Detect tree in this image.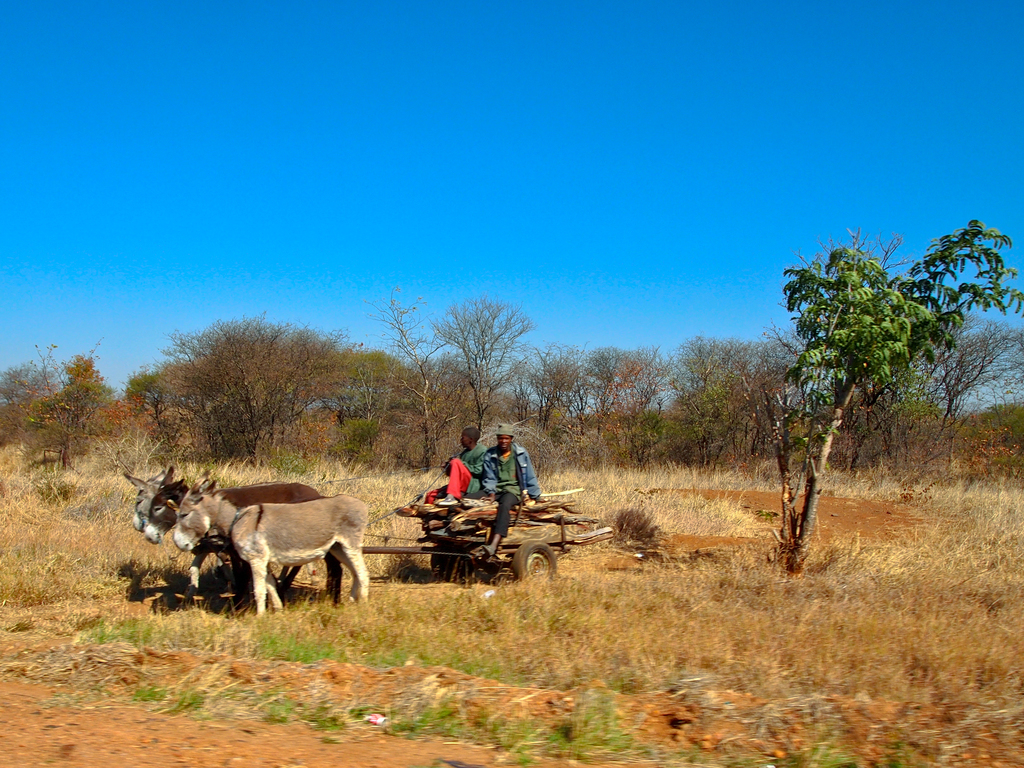
Detection: (431,287,535,438).
